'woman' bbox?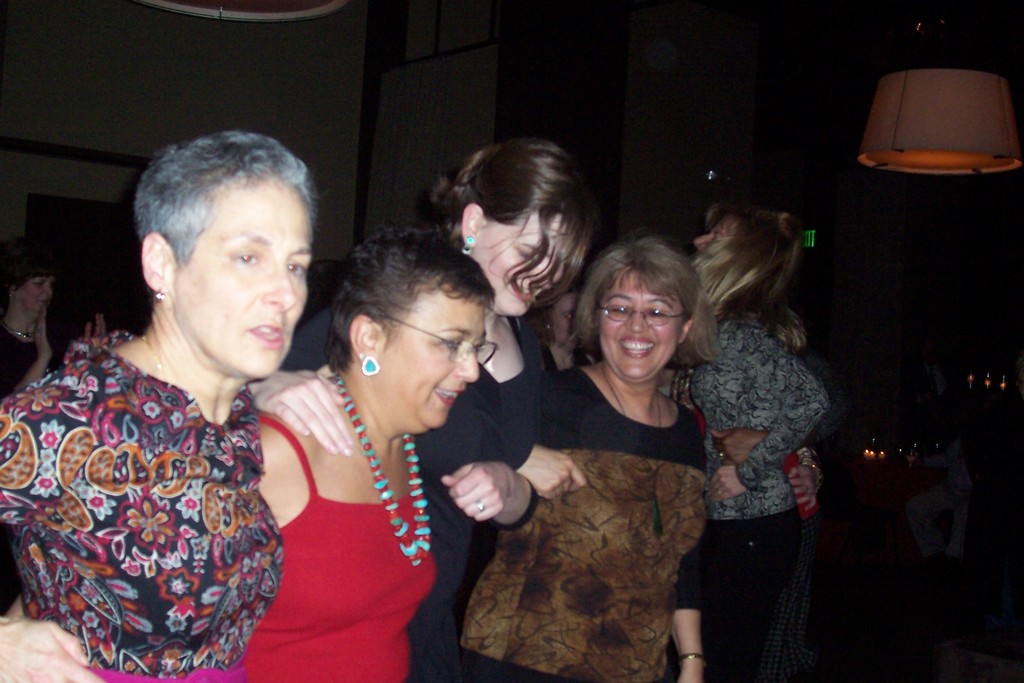
bbox=[3, 258, 51, 609]
